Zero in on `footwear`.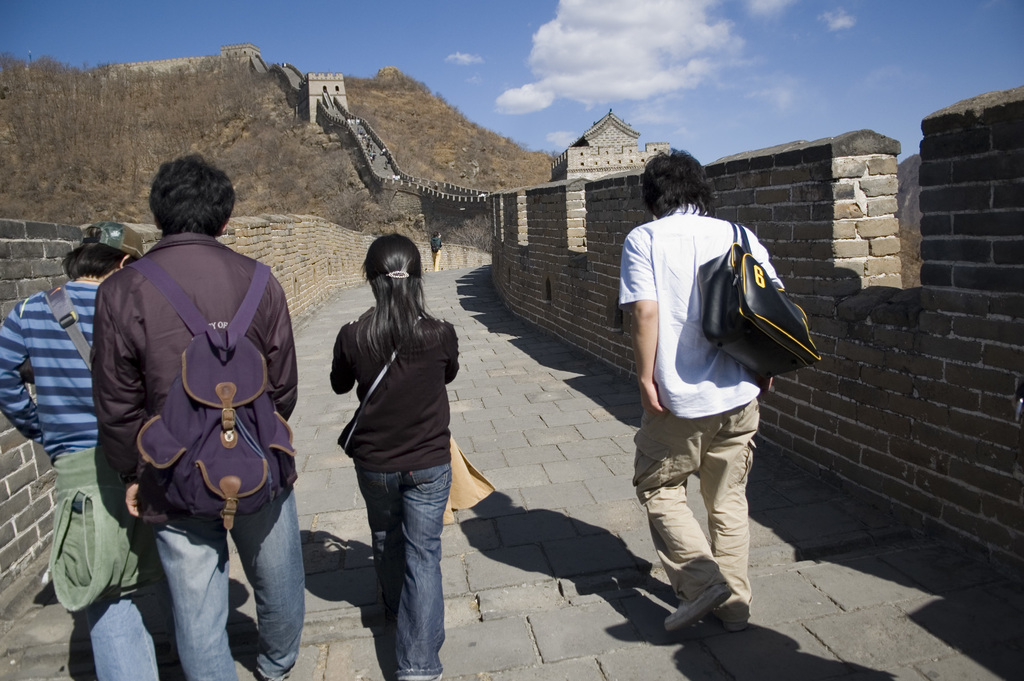
Zeroed in: crop(713, 603, 748, 637).
